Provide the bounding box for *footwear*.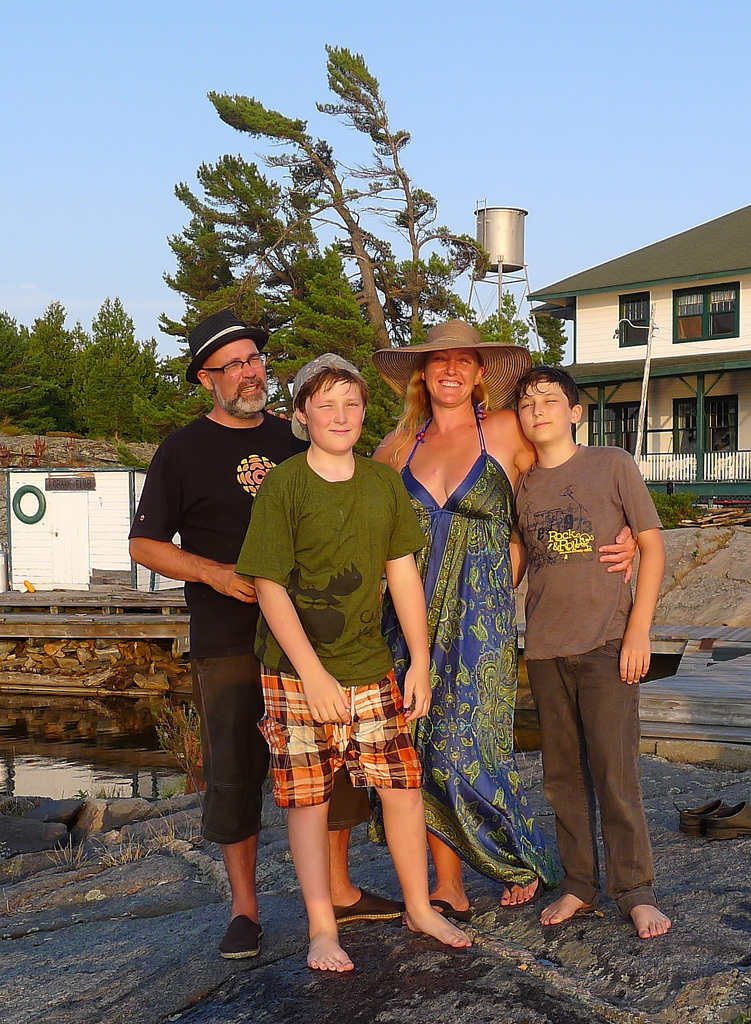
[333, 888, 407, 922].
